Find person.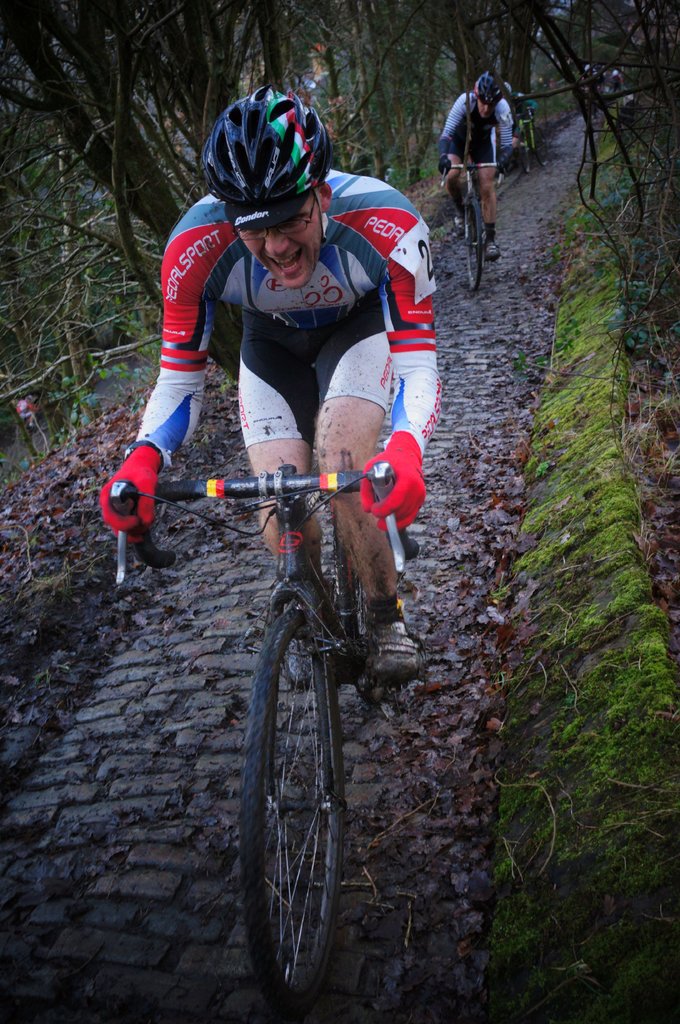
x1=130, y1=112, x2=442, y2=638.
